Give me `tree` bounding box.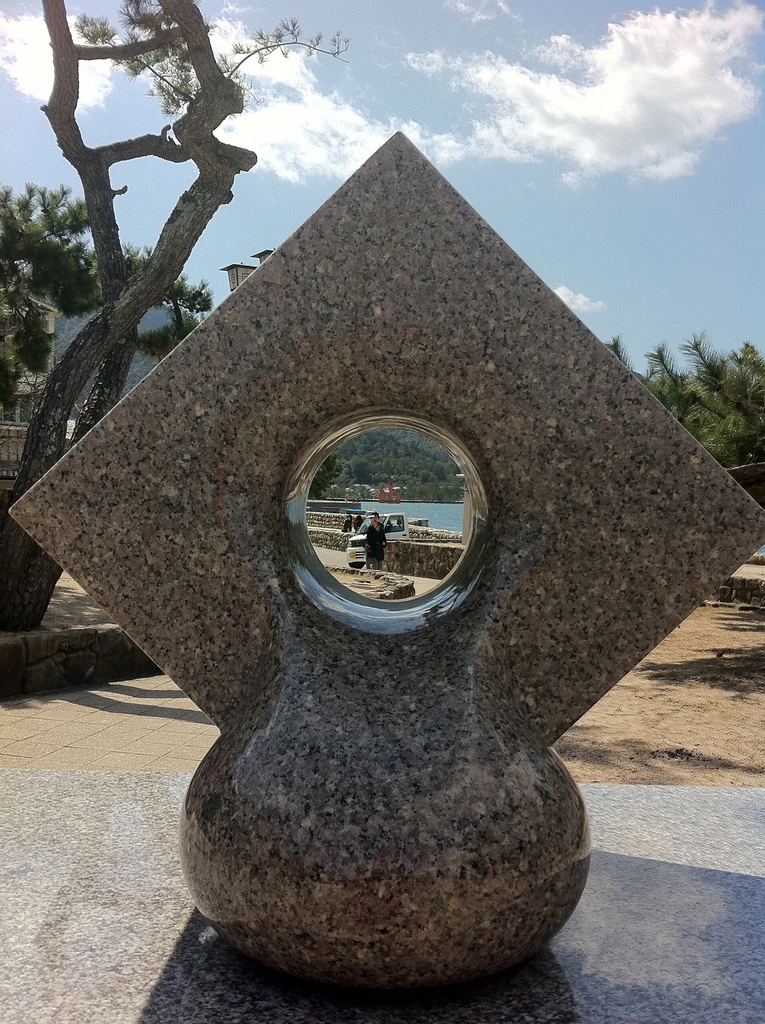
[0, 0, 357, 649].
